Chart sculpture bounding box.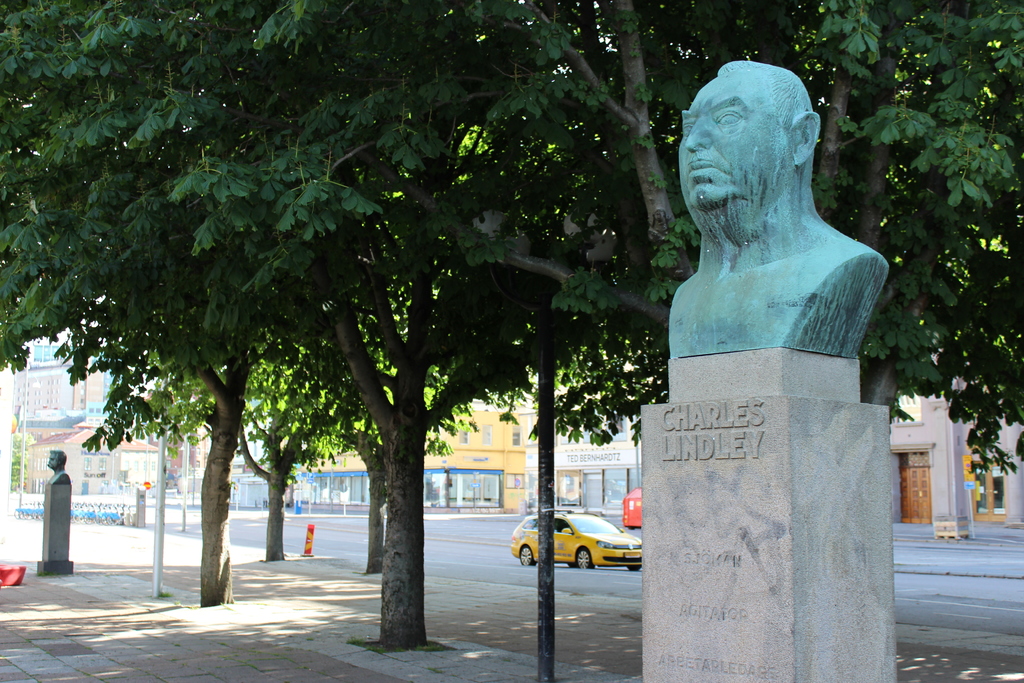
Charted: <box>646,56,895,369</box>.
